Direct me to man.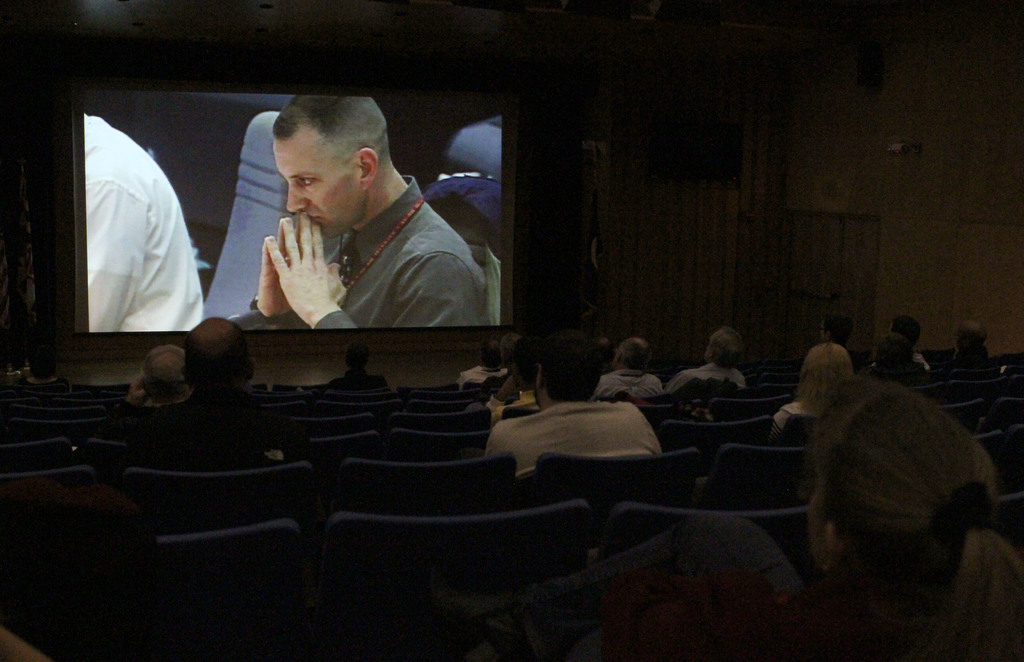
Direction: <box>131,318,321,478</box>.
